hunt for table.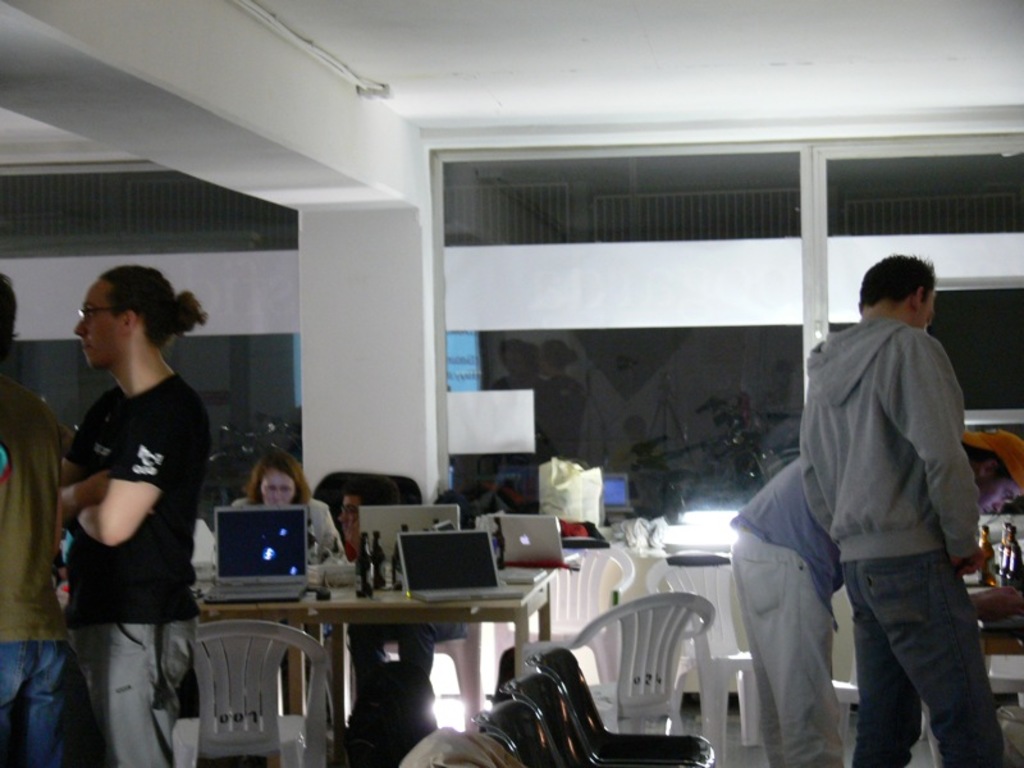
Hunted down at bbox=(201, 527, 594, 746).
